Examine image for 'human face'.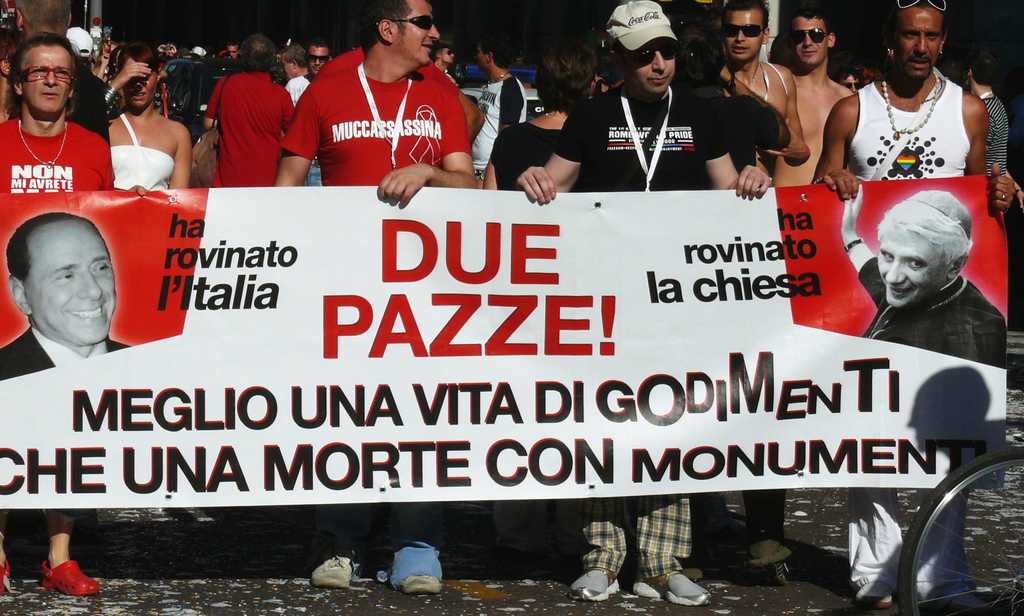
Examination result: {"left": 308, "top": 51, "right": 324, "bottom": 74}.
